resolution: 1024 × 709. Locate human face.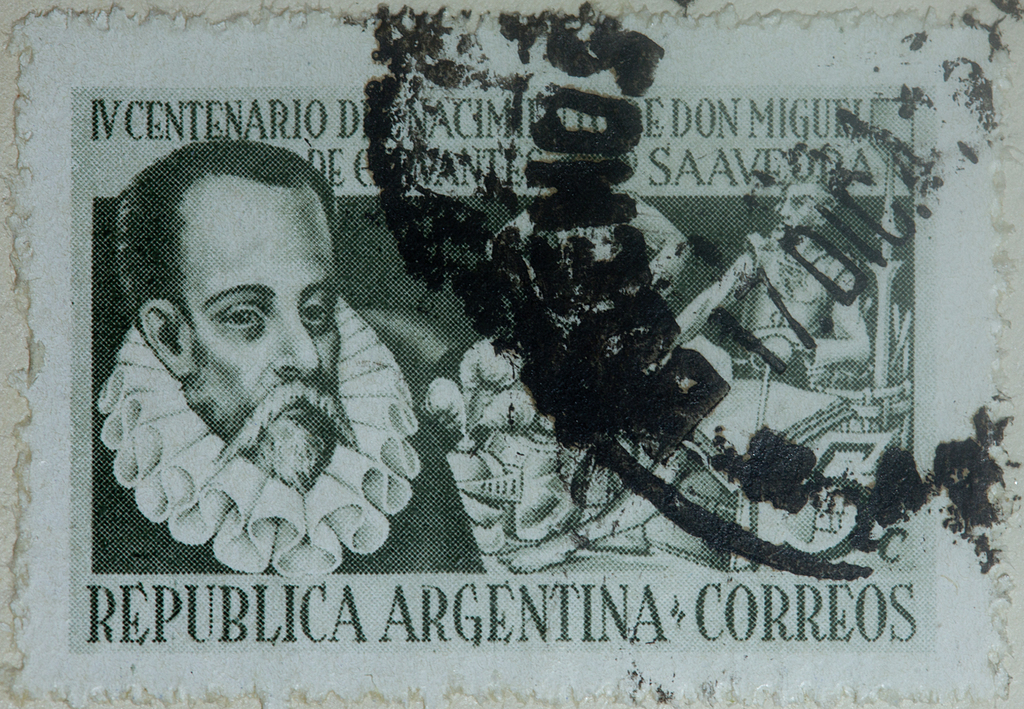
x1=179, y1=181, x2=349, y2=482.
